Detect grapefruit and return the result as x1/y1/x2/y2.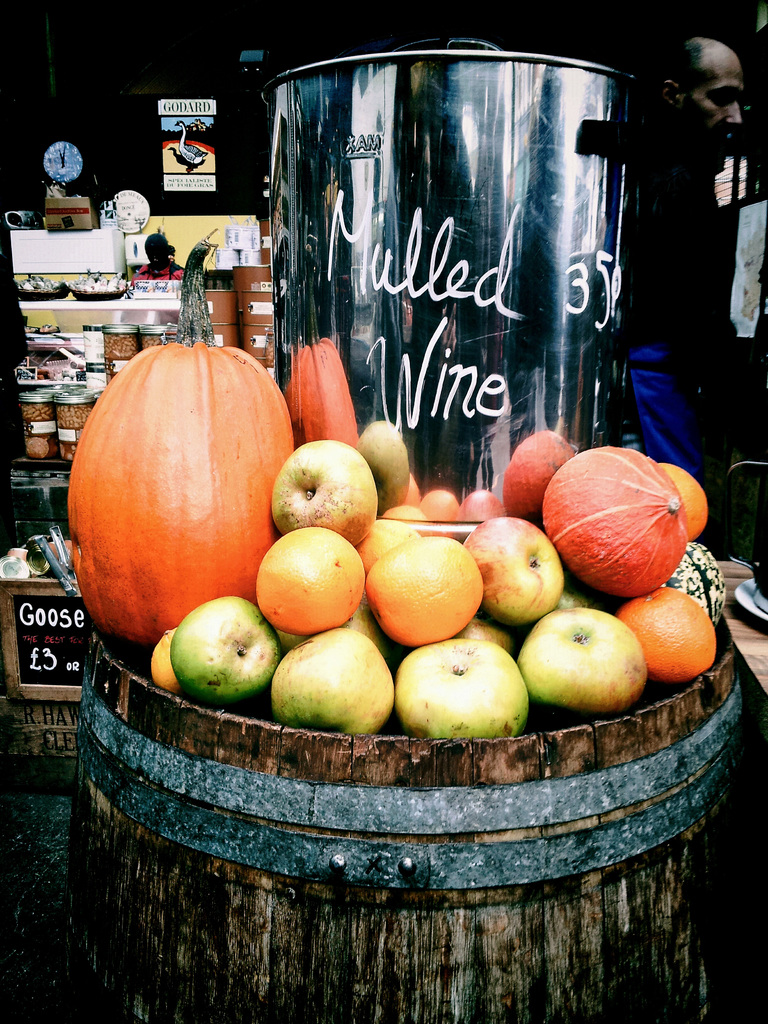
614/589/712/684.
